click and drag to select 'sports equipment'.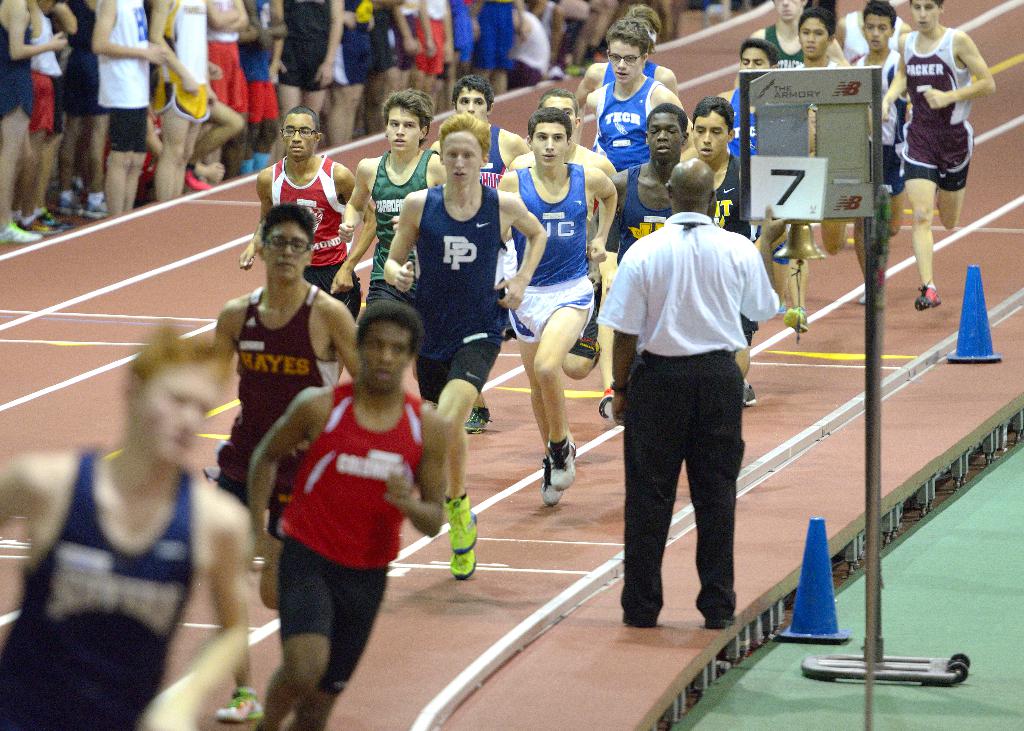
Selection: box=[447, 538, 483, 577].
